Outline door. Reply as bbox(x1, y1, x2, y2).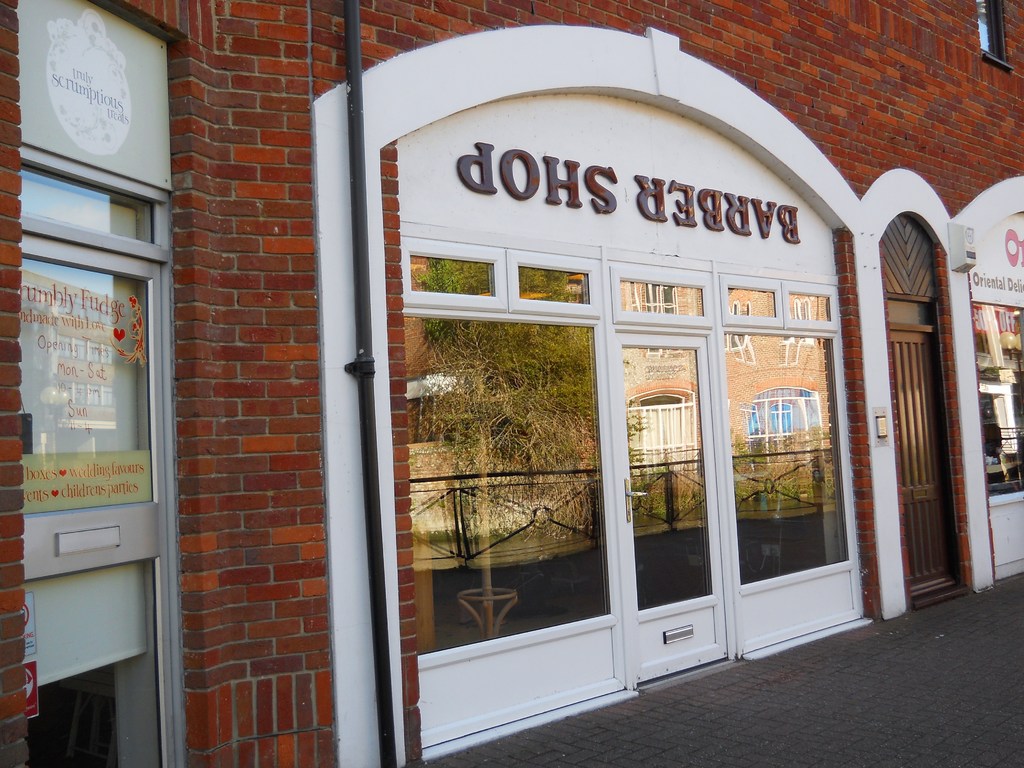
bbox(615, 332, 726, 685).
